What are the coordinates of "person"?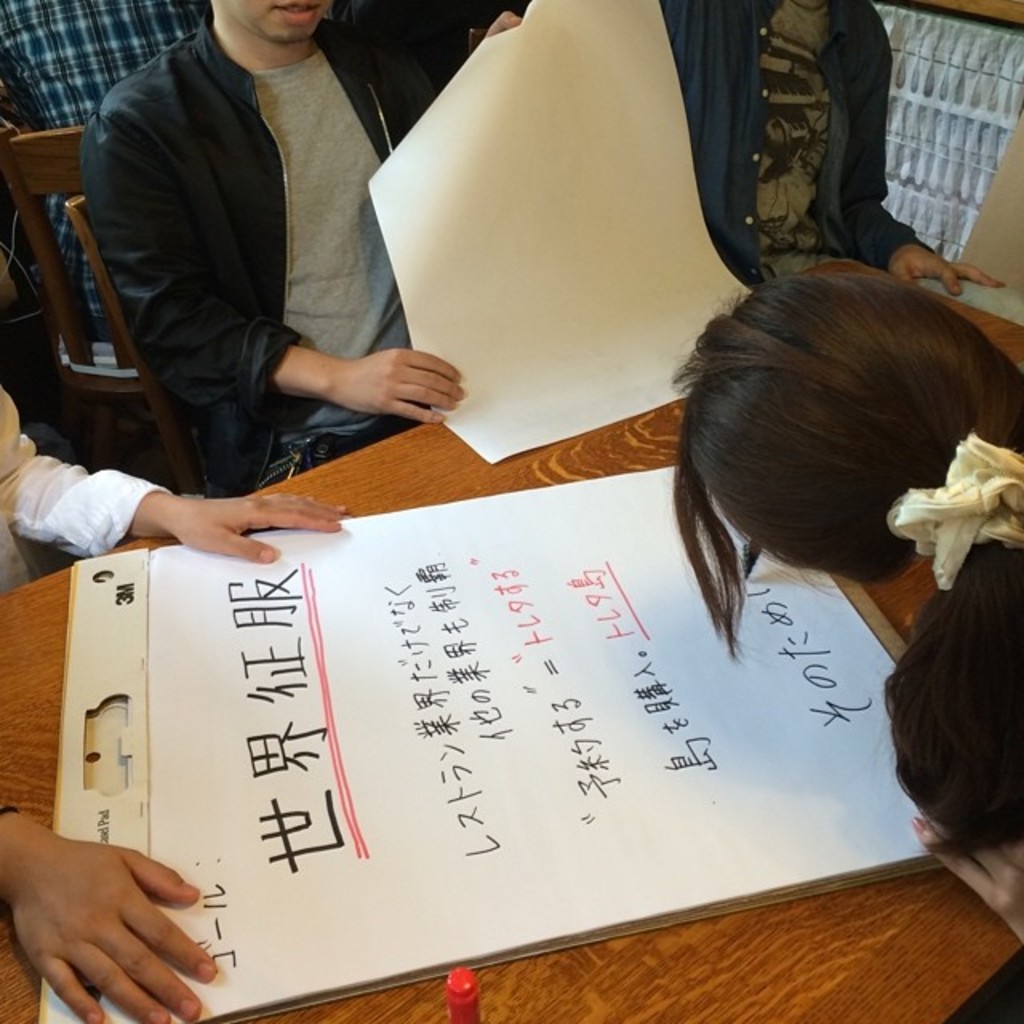
<box>70,0,451,536</box>.
